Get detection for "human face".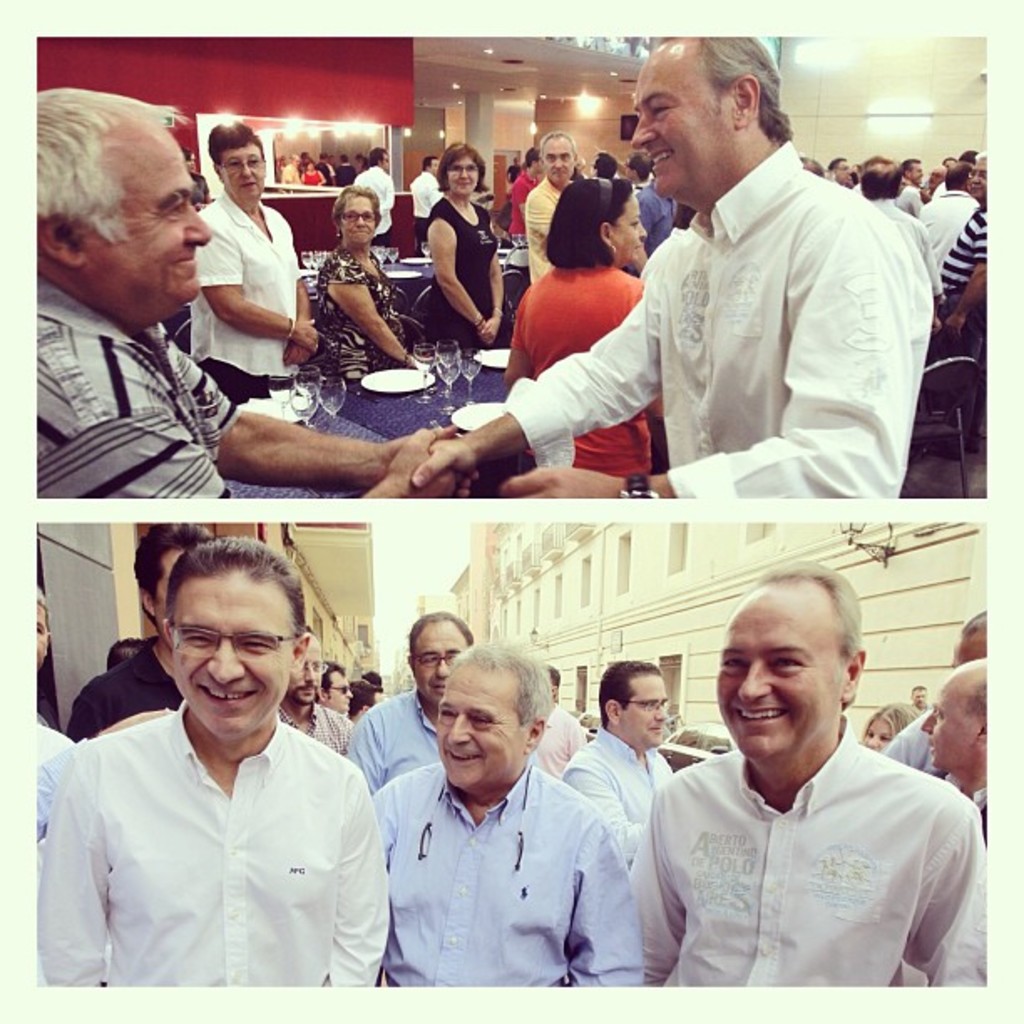
Detection: (320, 661, 356, 708).
